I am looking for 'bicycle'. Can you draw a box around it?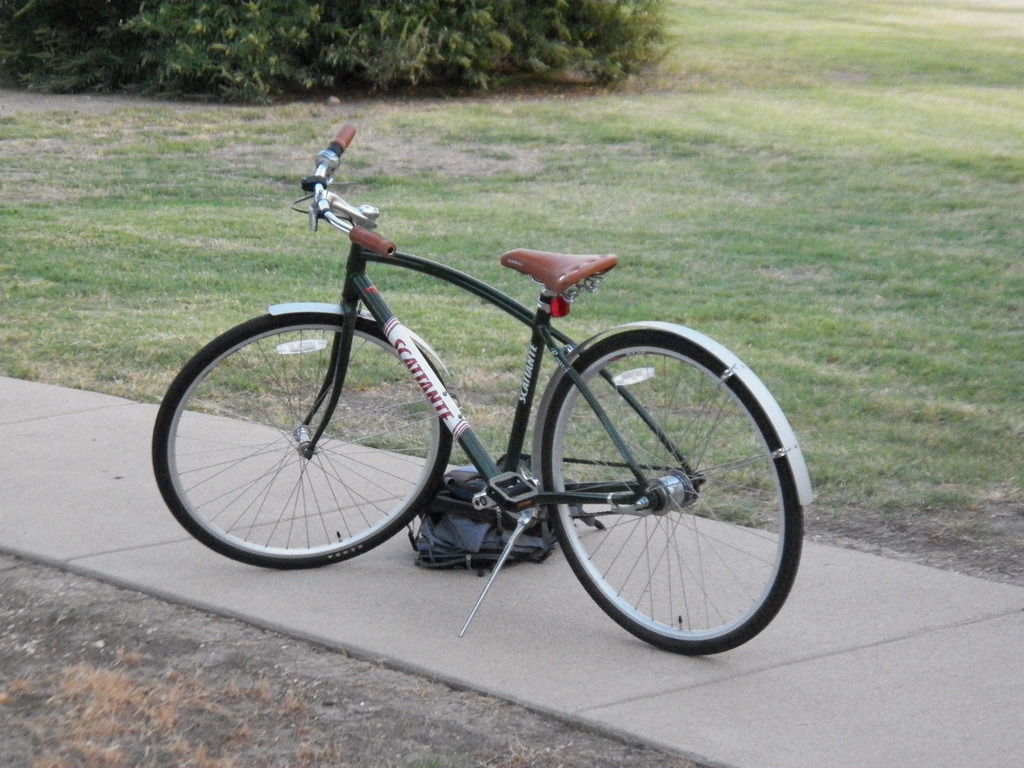
Sure, the bounding box is (153,161,811,629).
